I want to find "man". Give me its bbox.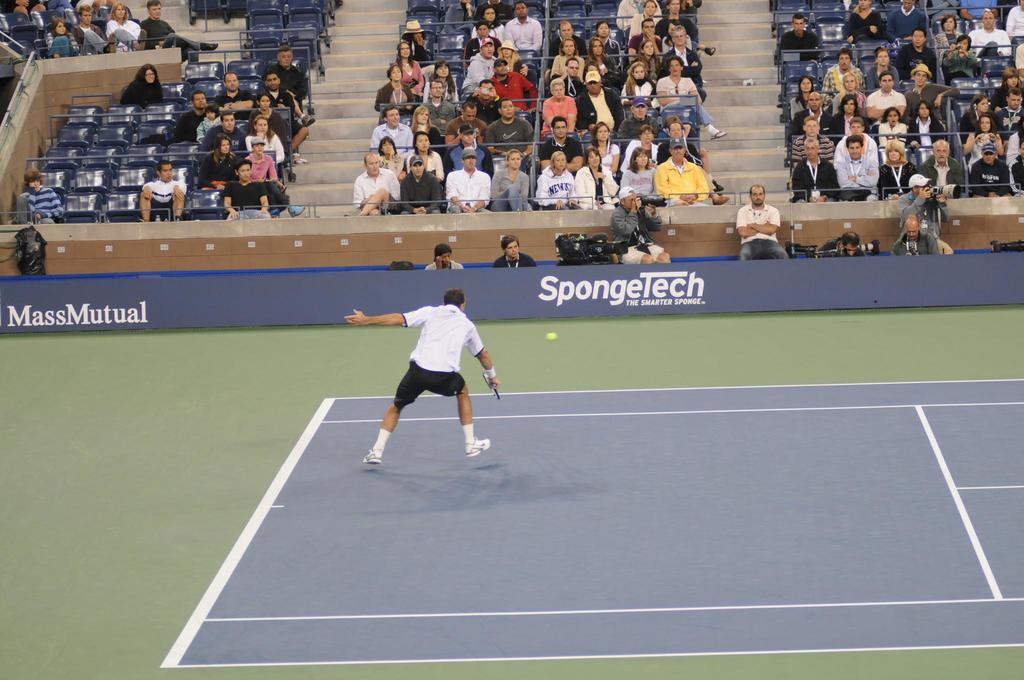
detection(545, 15, 584, 58).
